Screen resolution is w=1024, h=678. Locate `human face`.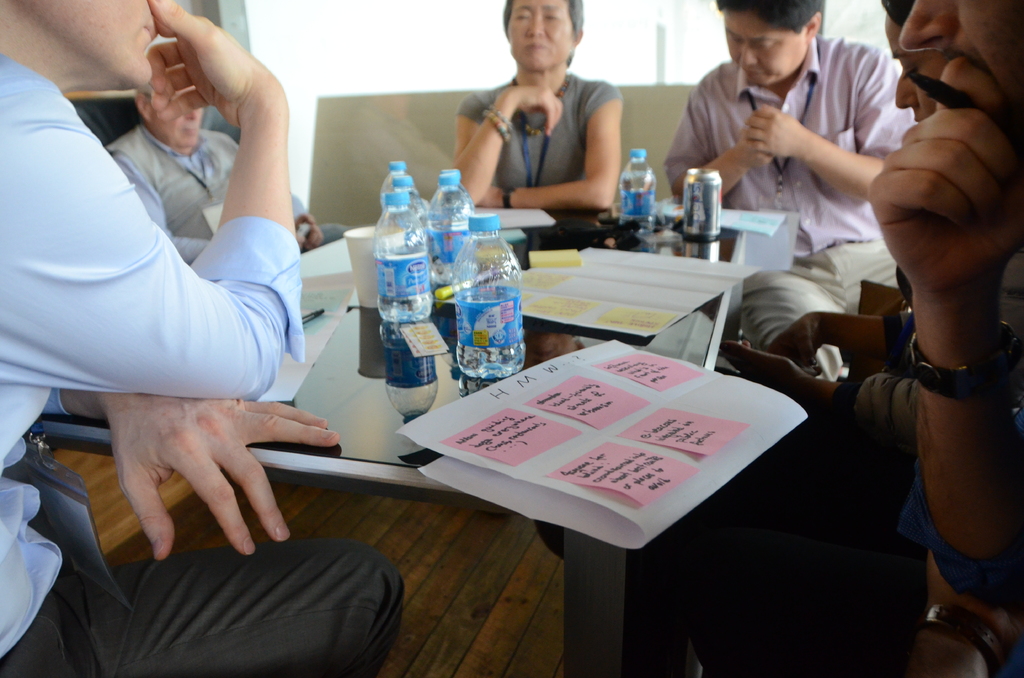
region(500, 0, 574, 75).
